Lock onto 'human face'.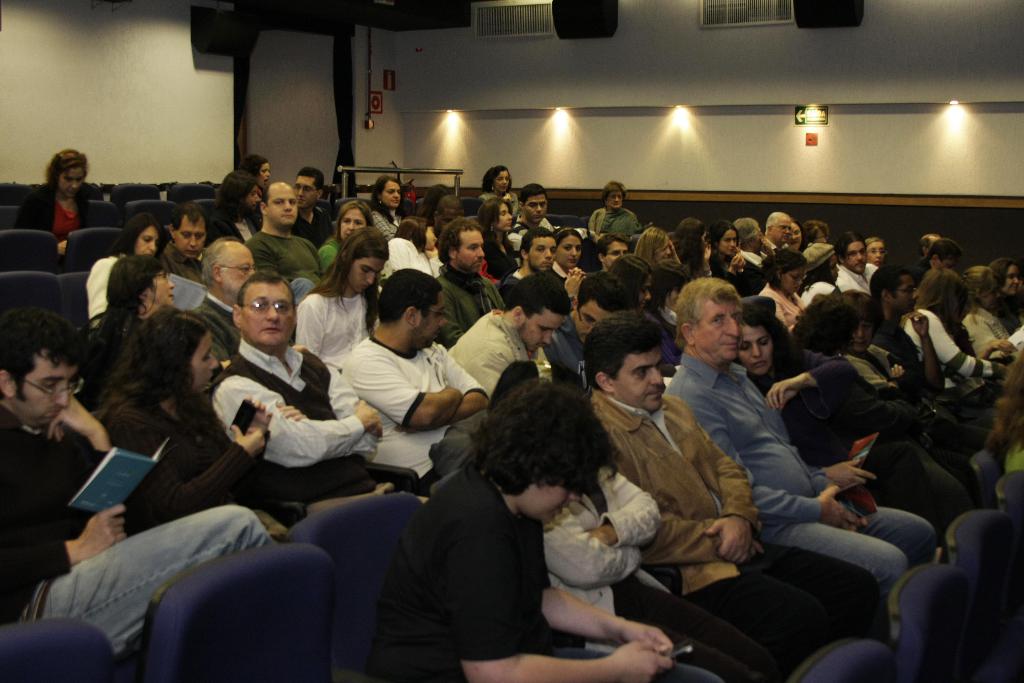
Locked: BBox(609, 243, 626, 265).
